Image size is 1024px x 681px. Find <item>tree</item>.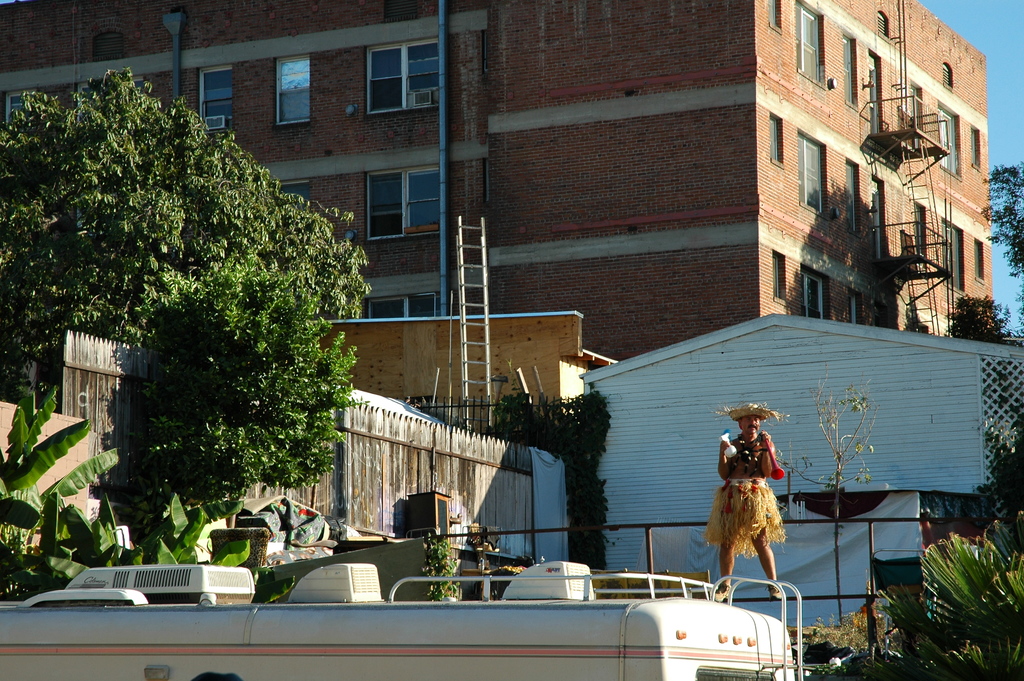
detection(945, 290, 1018, 344).
